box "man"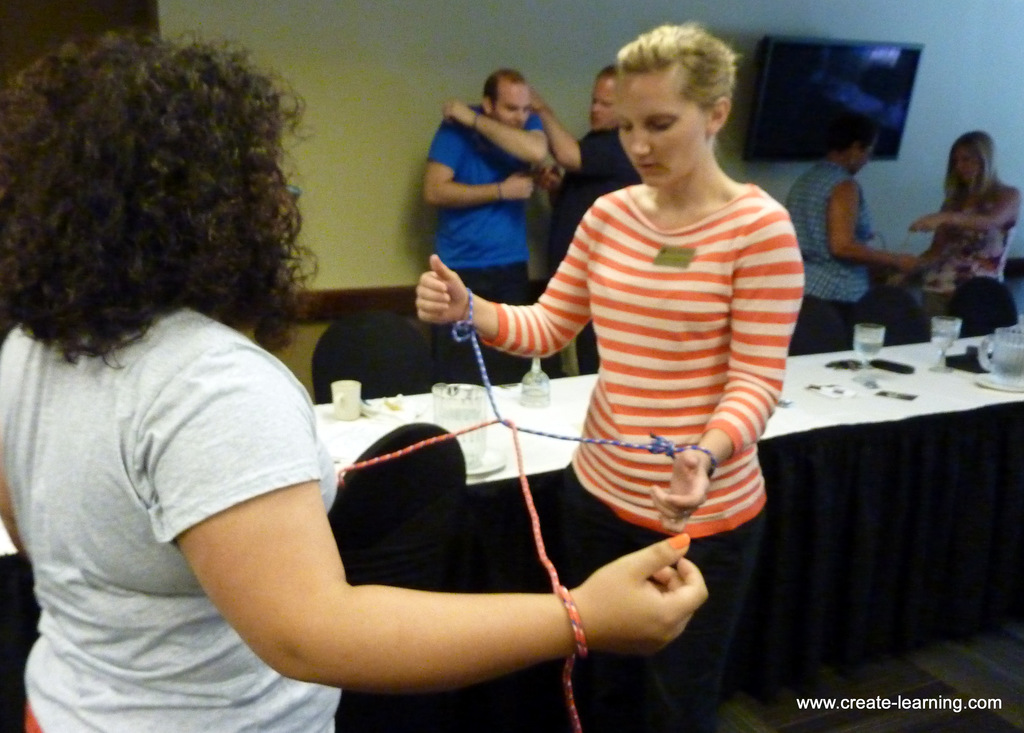
406, 57, 593, 399
